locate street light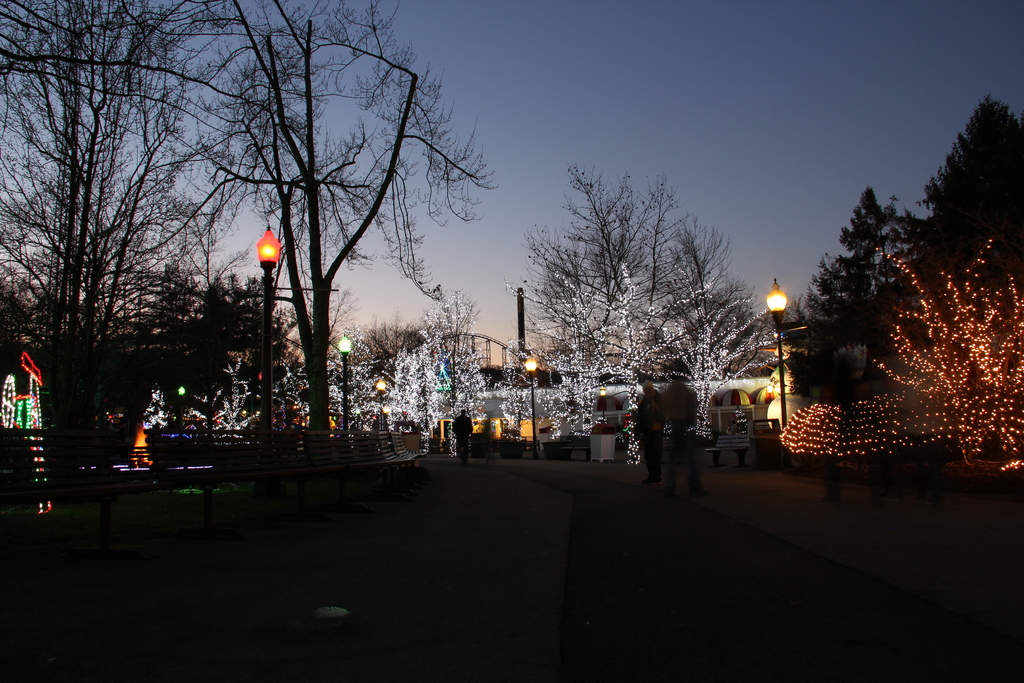
<box>250,226,286,452</box>
